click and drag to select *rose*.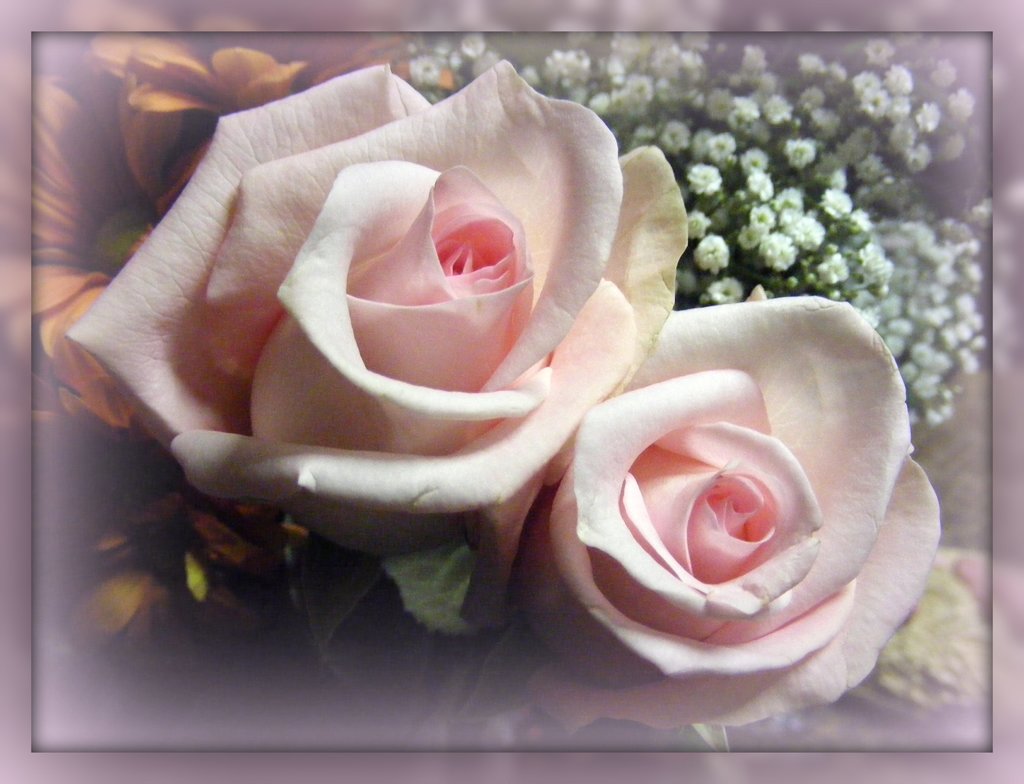
Selection: crop(61, 57, 689, 624).
